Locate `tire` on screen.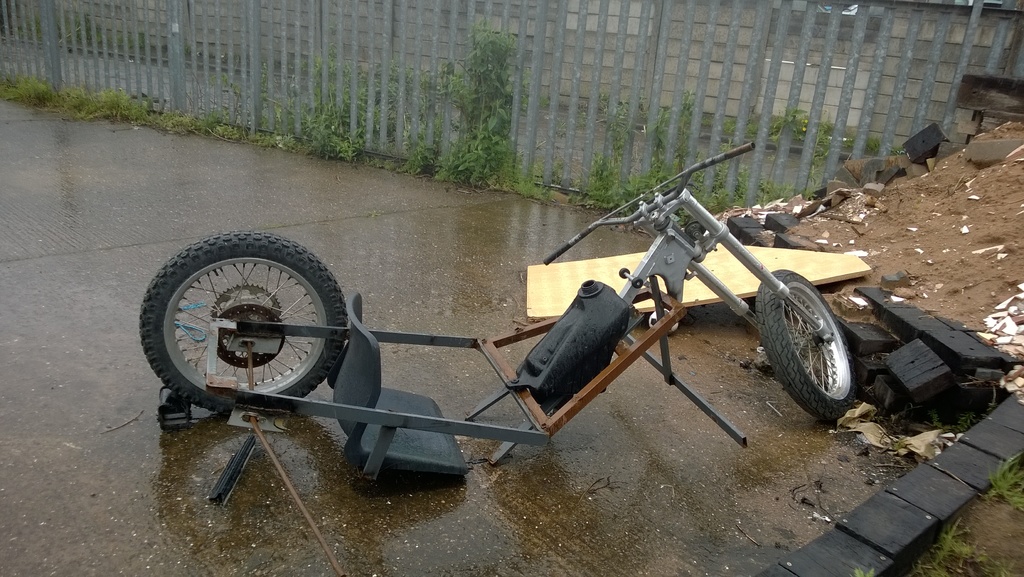
On screen at [140, 231, 348, 414].
